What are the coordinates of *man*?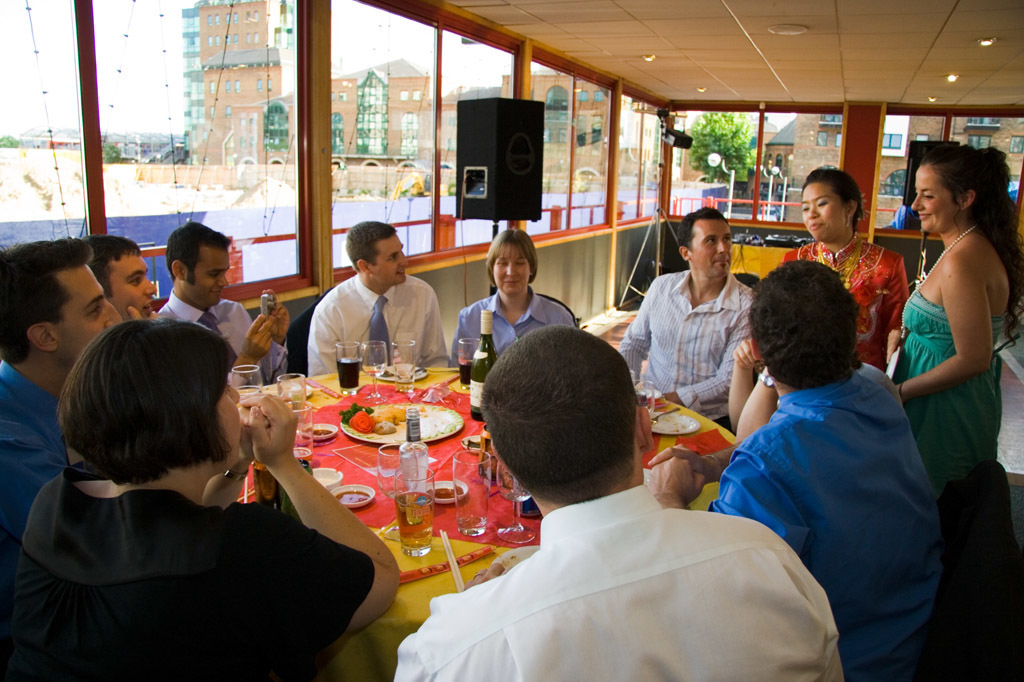
621 209 763 438.
